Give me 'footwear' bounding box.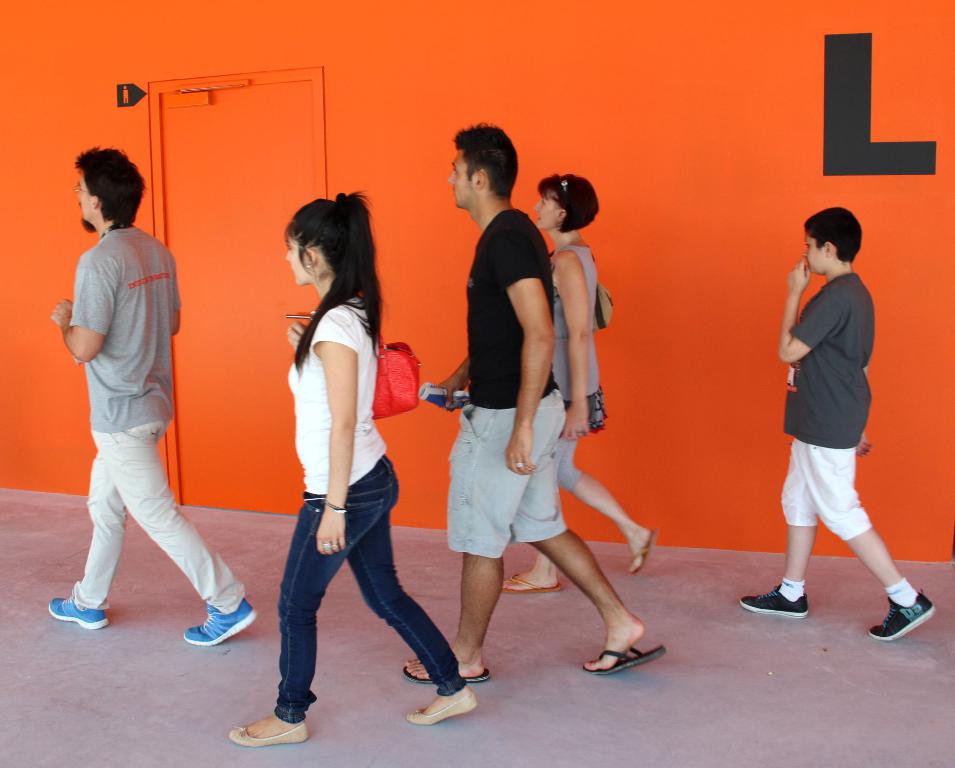
BBox(867, 585, 941, 641).
